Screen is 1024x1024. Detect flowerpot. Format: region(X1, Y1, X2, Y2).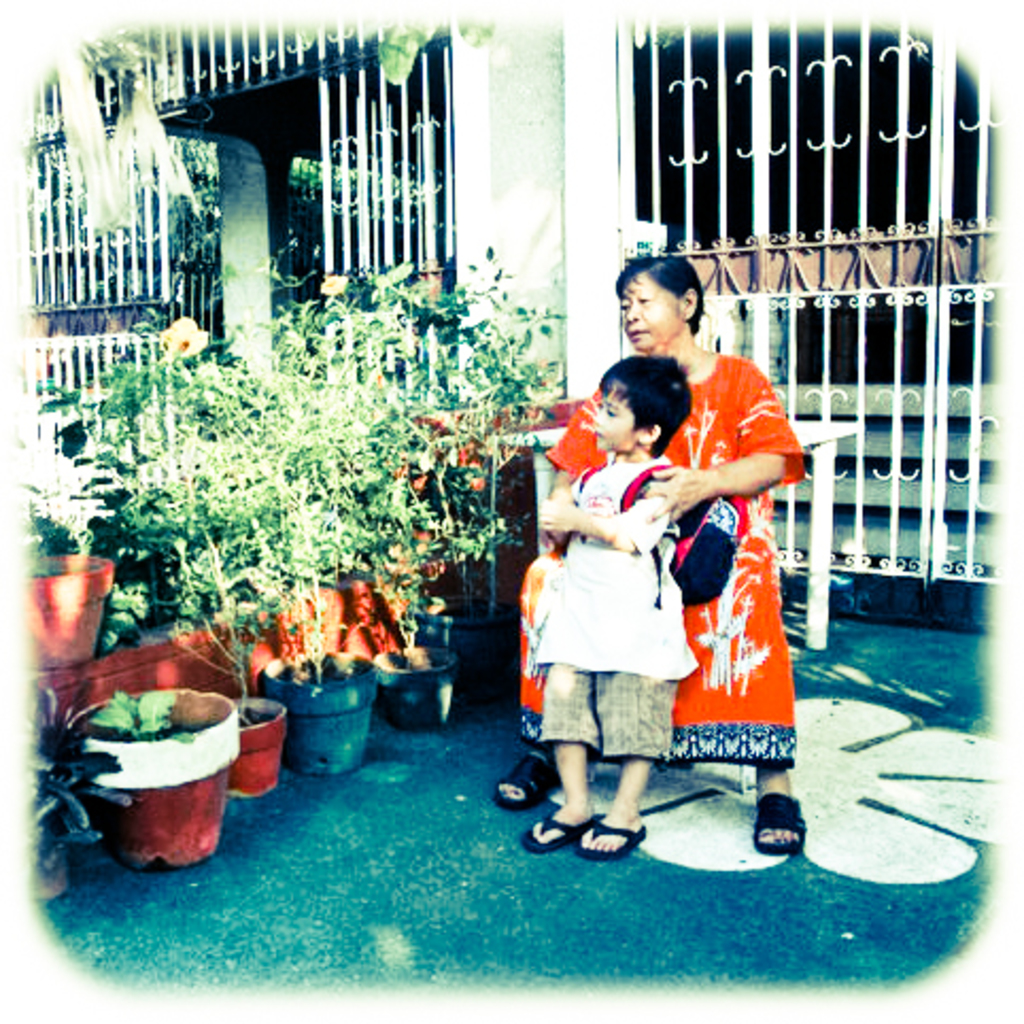
region(416, 584, 514, 705).
